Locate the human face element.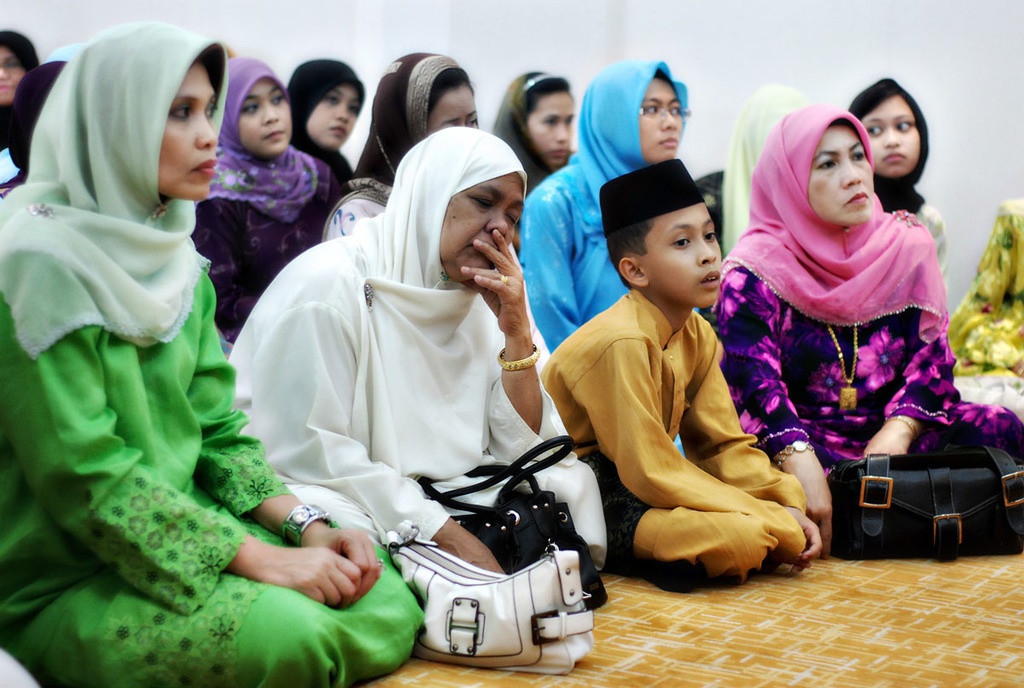
Element bbox: 160,58,218,196.
